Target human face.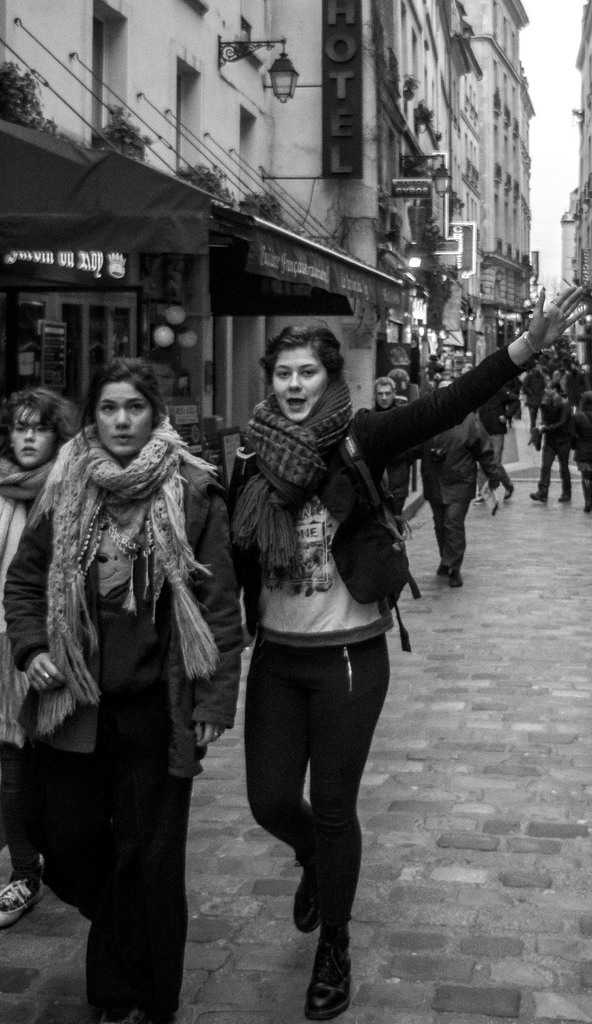
Target region: x1=5, y1=403, x2=58, y2=468.
